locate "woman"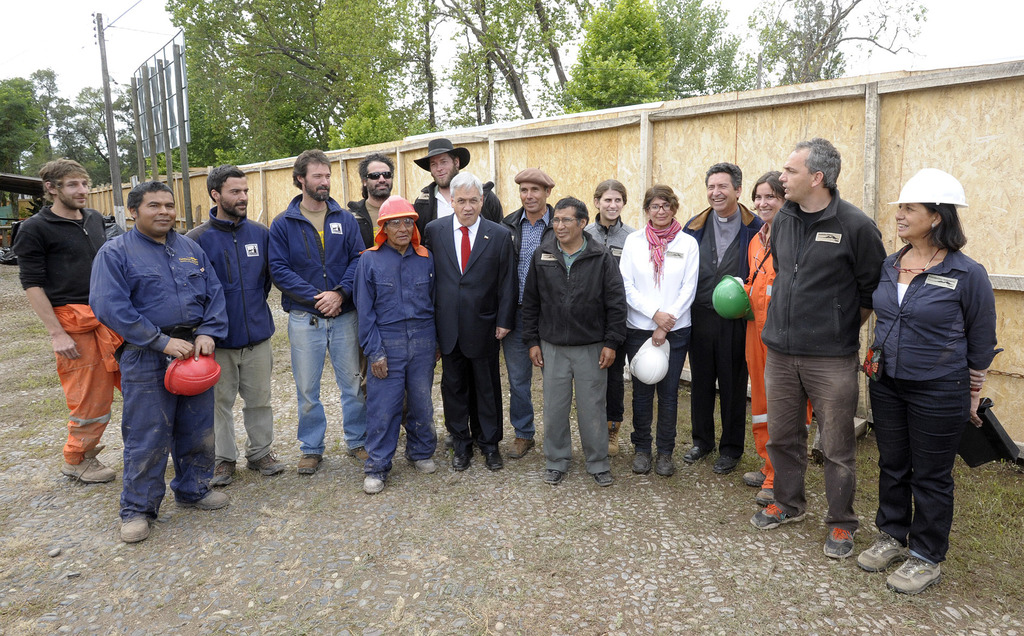
584/179/638/458
